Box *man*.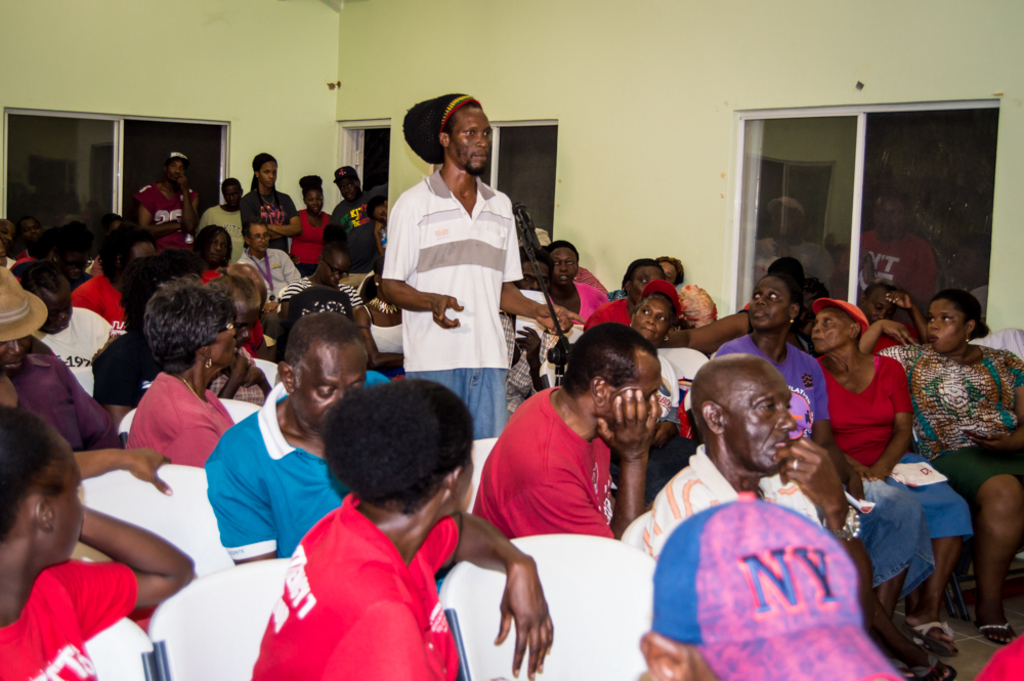
<bbox>751, 197, 841, 299</bbox>.
